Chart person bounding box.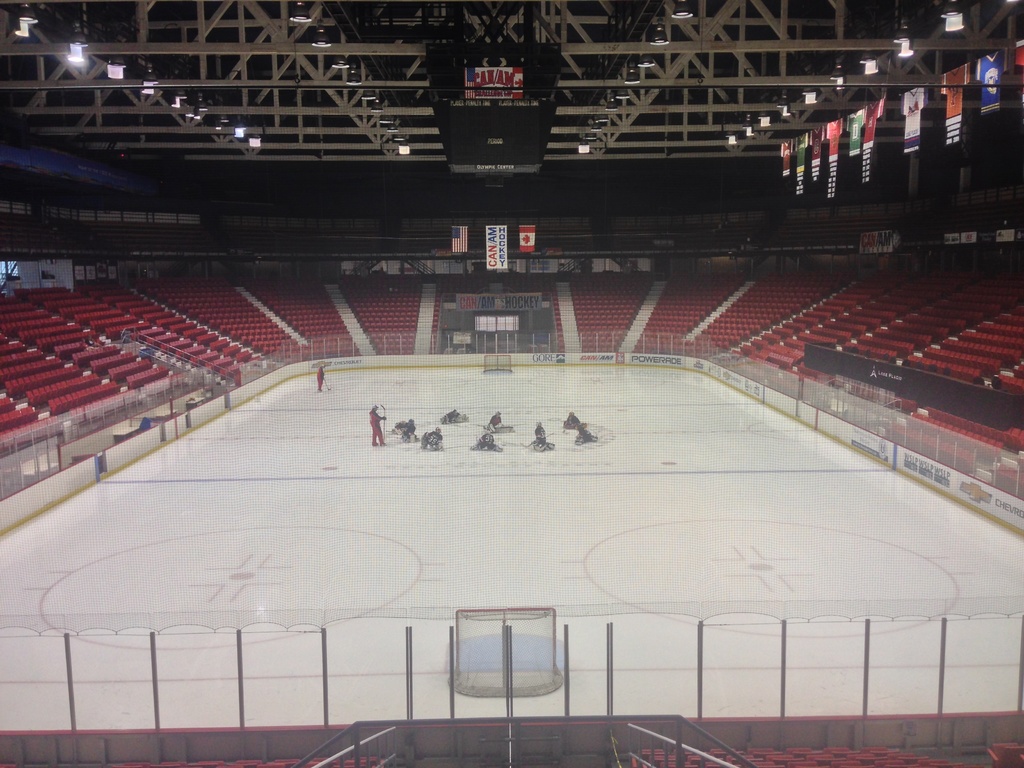
Charted: <box>420,422,444,454</box>.
